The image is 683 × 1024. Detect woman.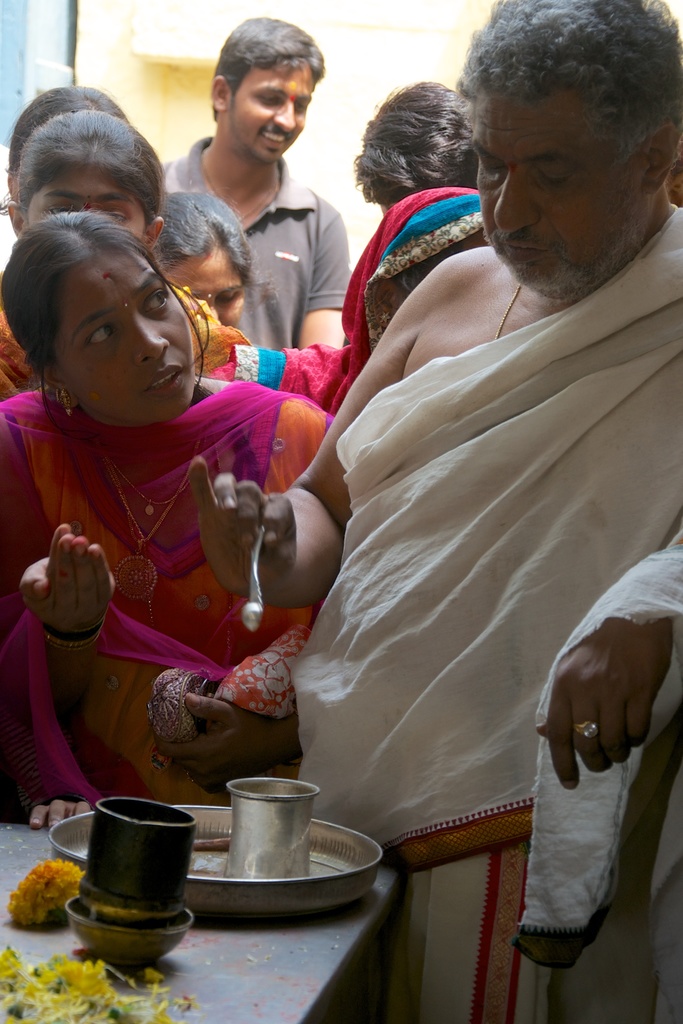
Detection: left=199, top=182, right=498, bottom=413.
